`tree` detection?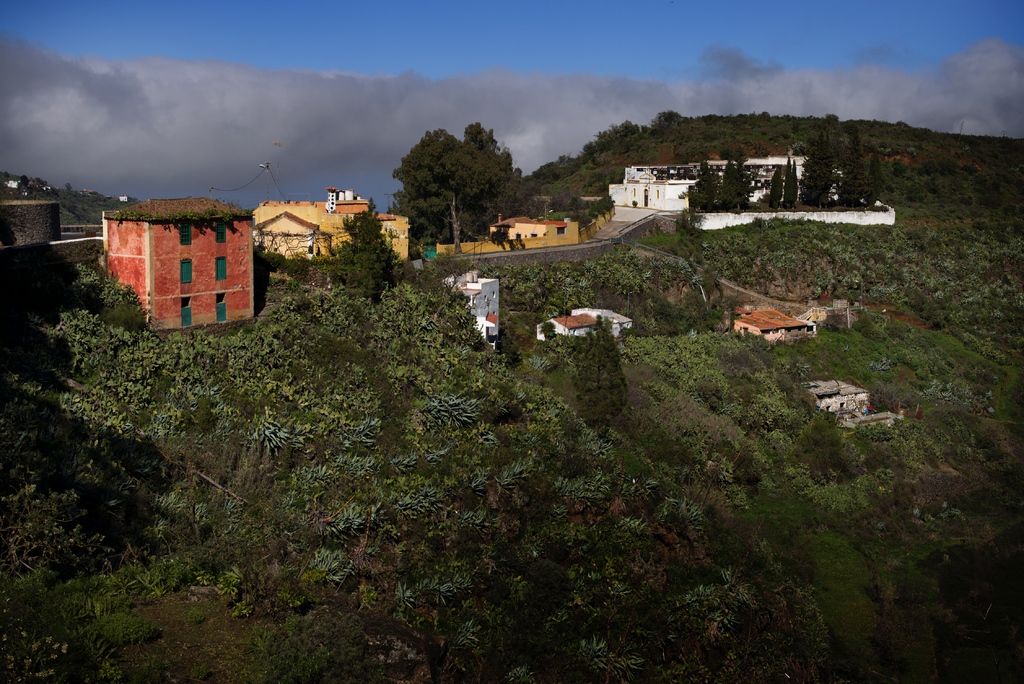
x1=780 y1=154 x2=808 y2=214
